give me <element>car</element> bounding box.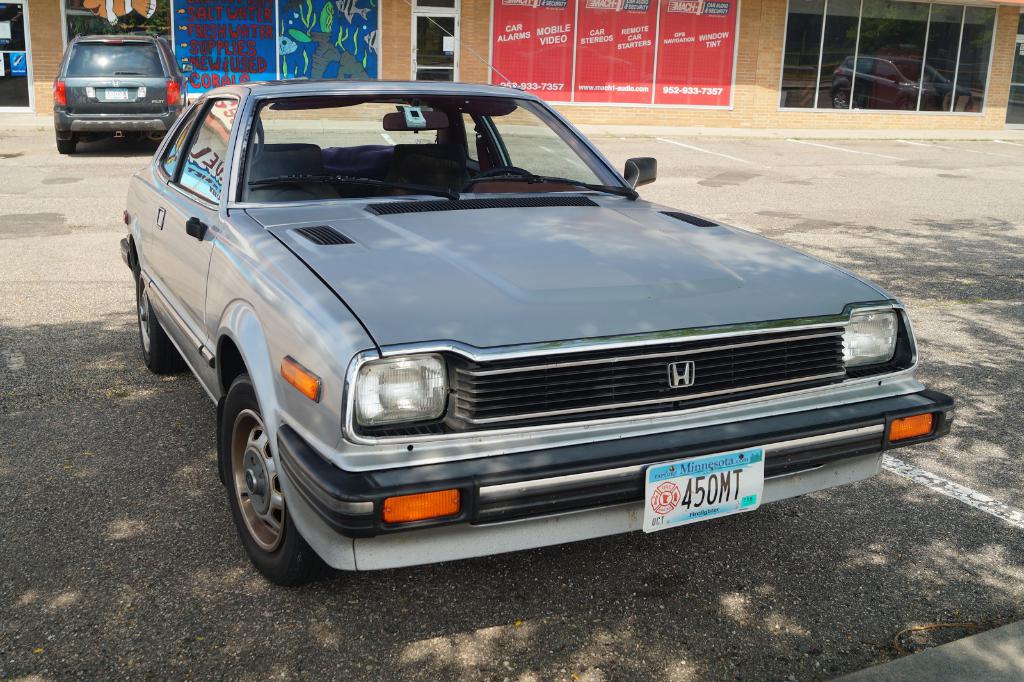
detection(52, 31, 188, 151).
